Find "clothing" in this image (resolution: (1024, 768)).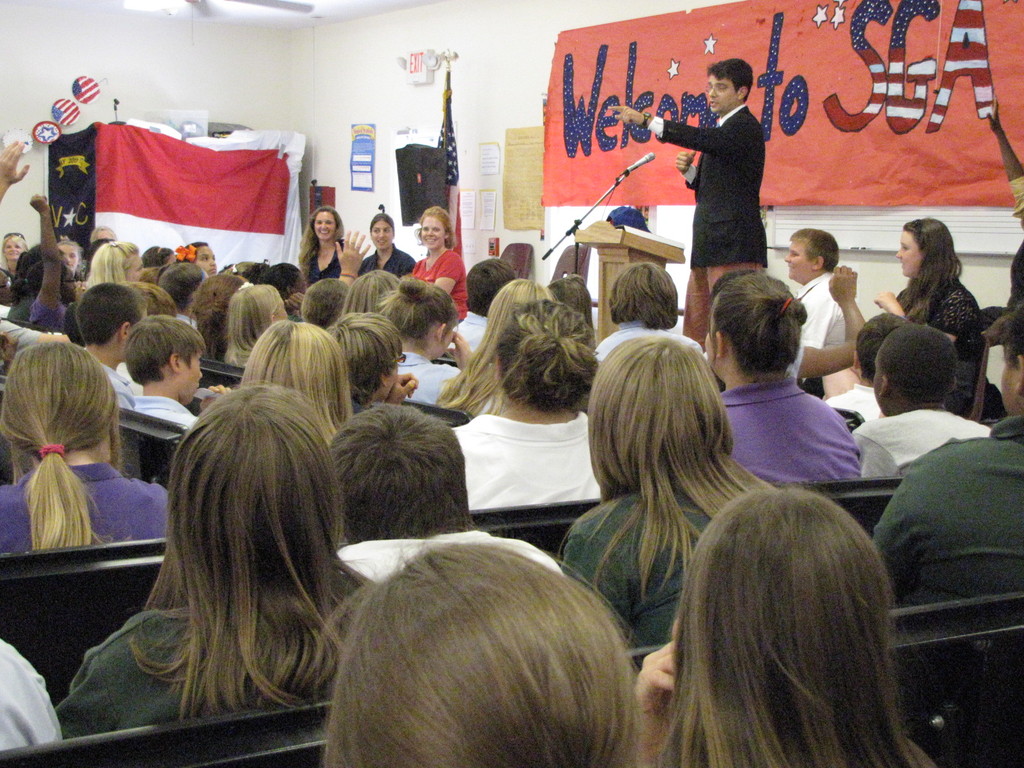
detection(895, 284, 983, 369).
